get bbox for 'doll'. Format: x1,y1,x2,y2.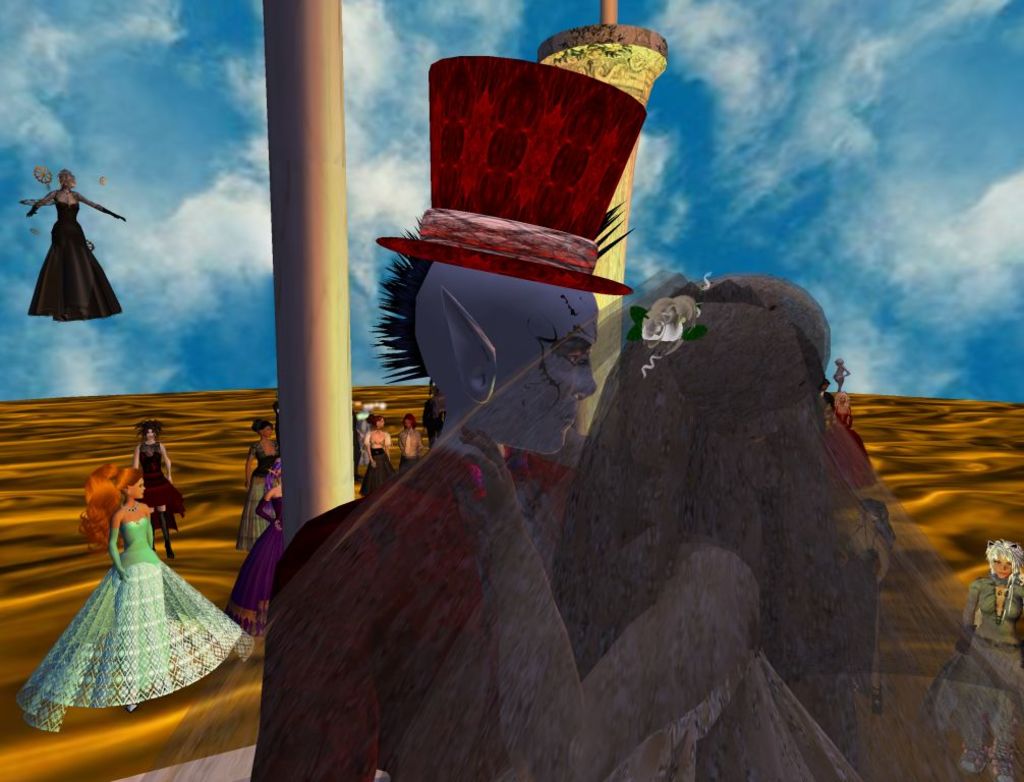
0,445,240,745.
